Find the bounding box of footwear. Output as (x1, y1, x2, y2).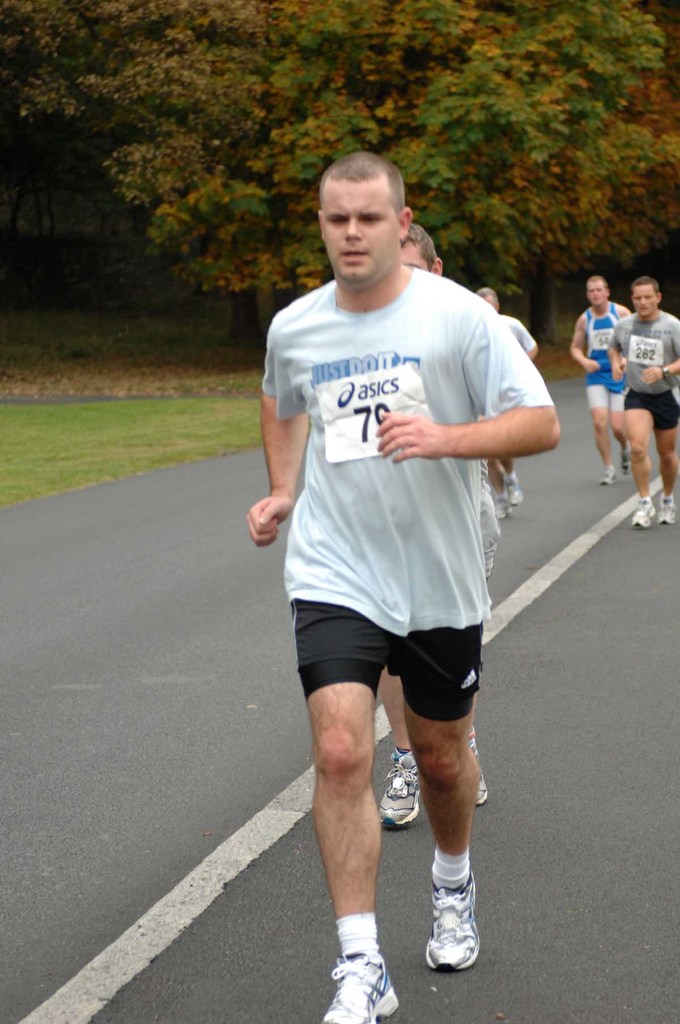
(497, 494, 509, 518).
